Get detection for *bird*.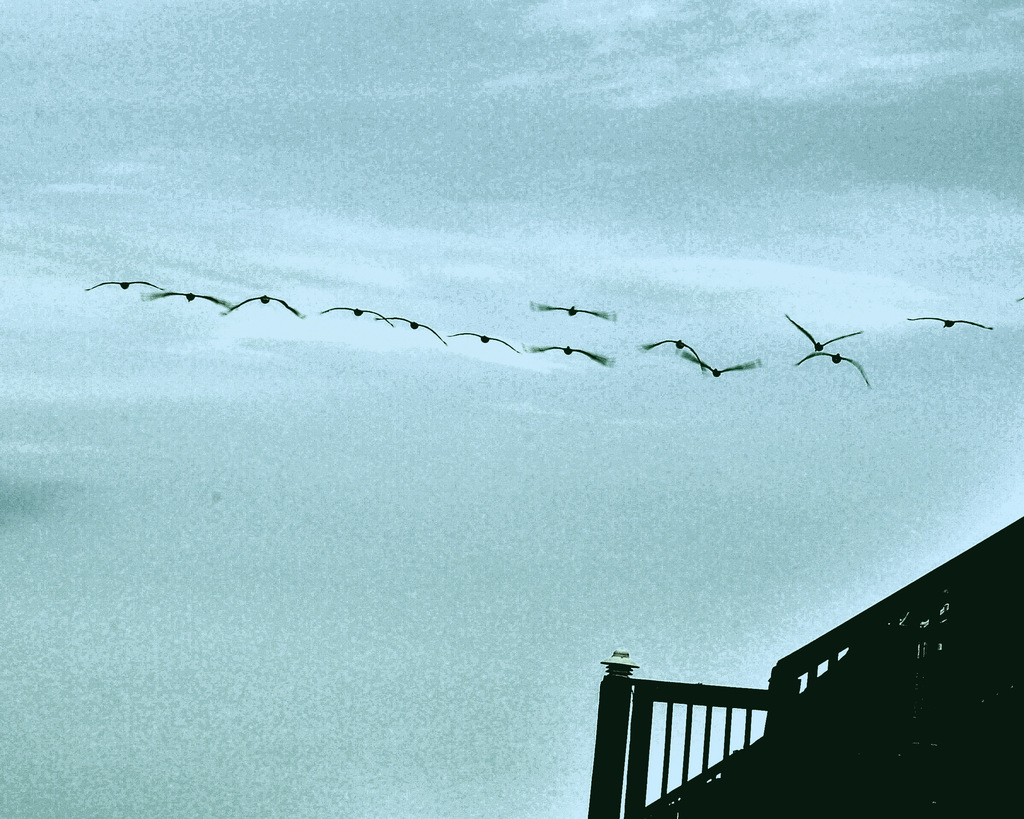
Detection: 144/287/228/308.
